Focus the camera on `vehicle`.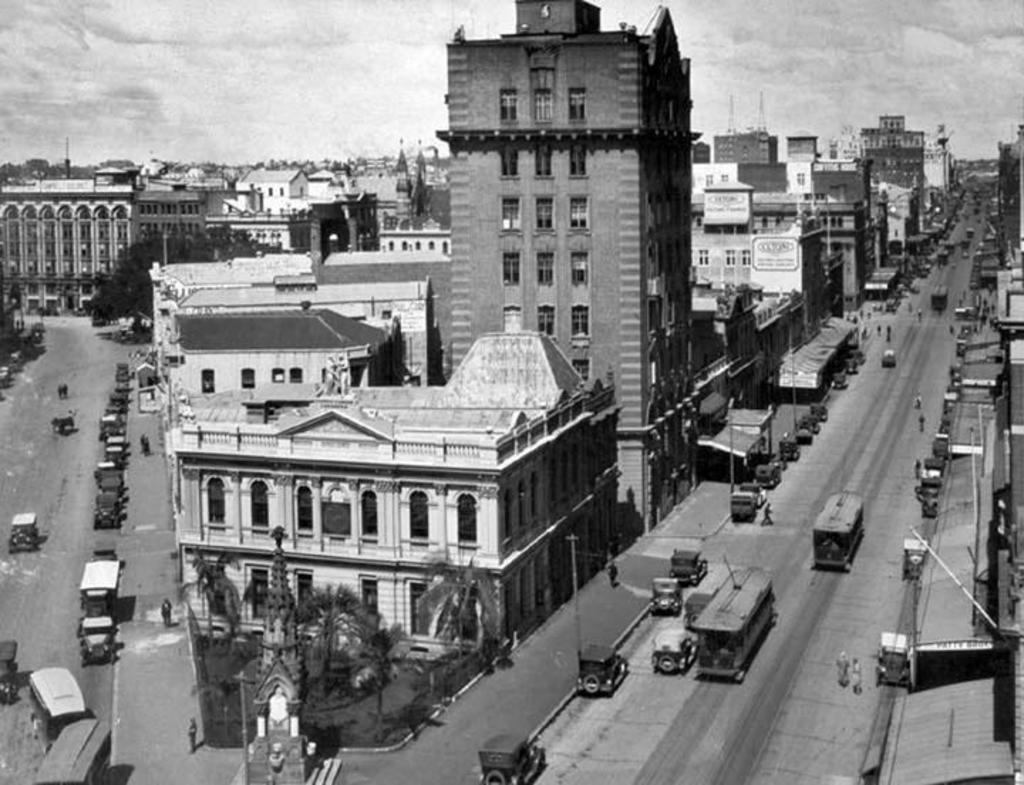
Focus region: box(650, 579, 686, 613).
